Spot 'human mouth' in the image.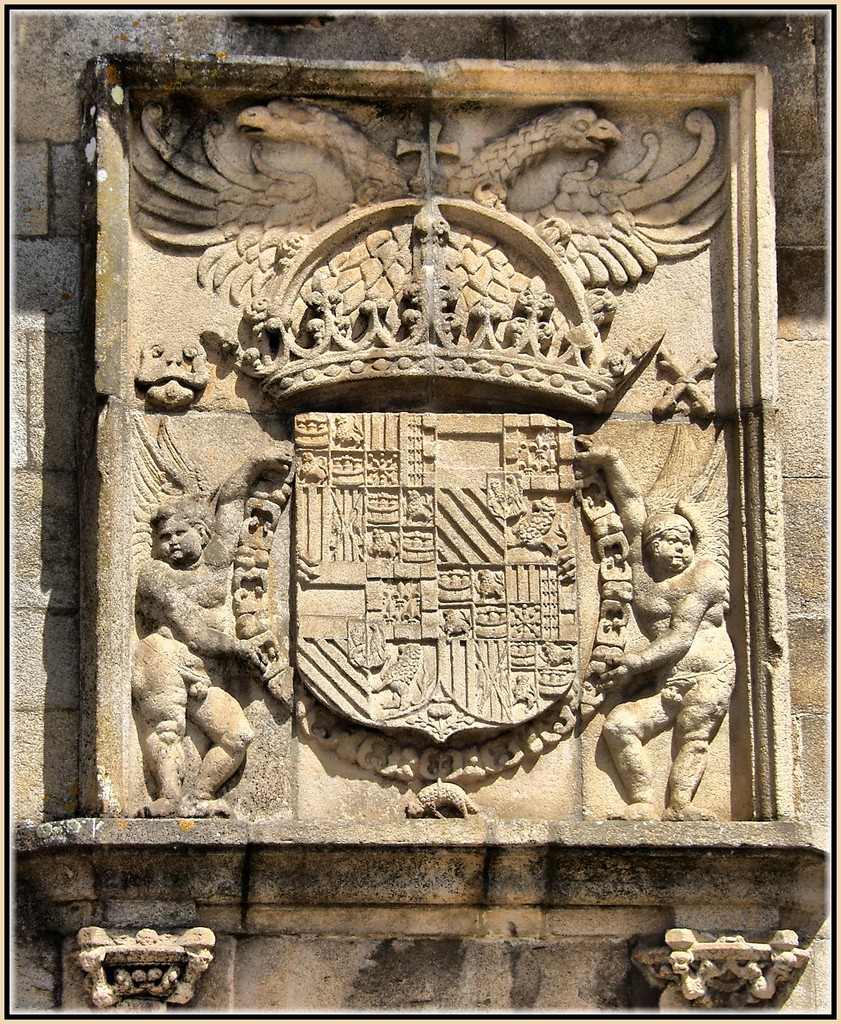
'human mouth' found at 170/545/186/552.
